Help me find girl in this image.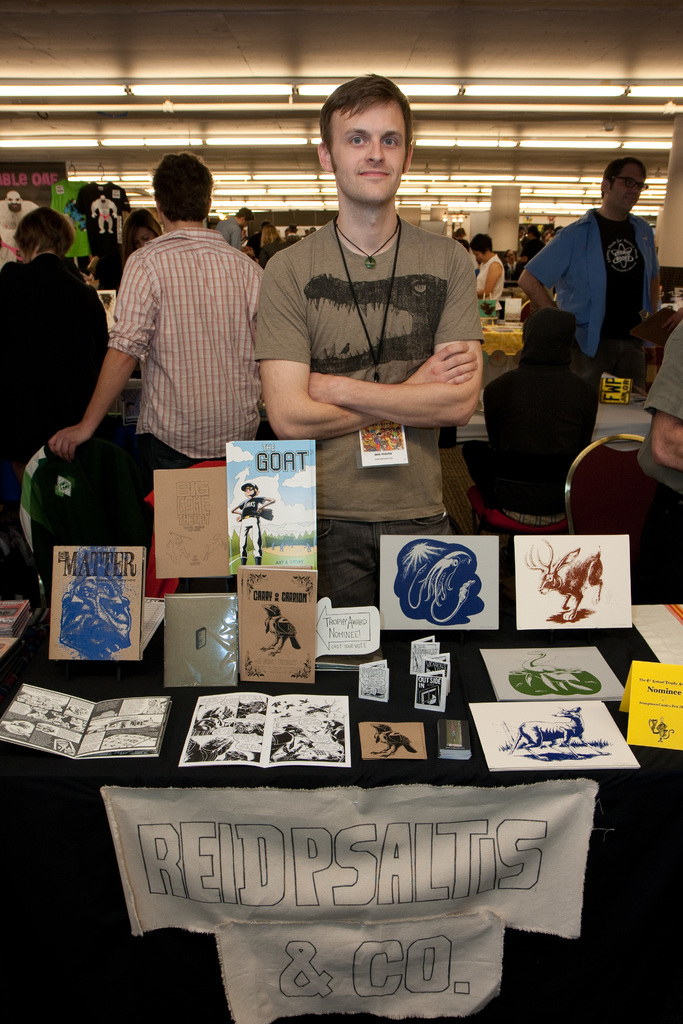
Found it: 122,208,164,262.
